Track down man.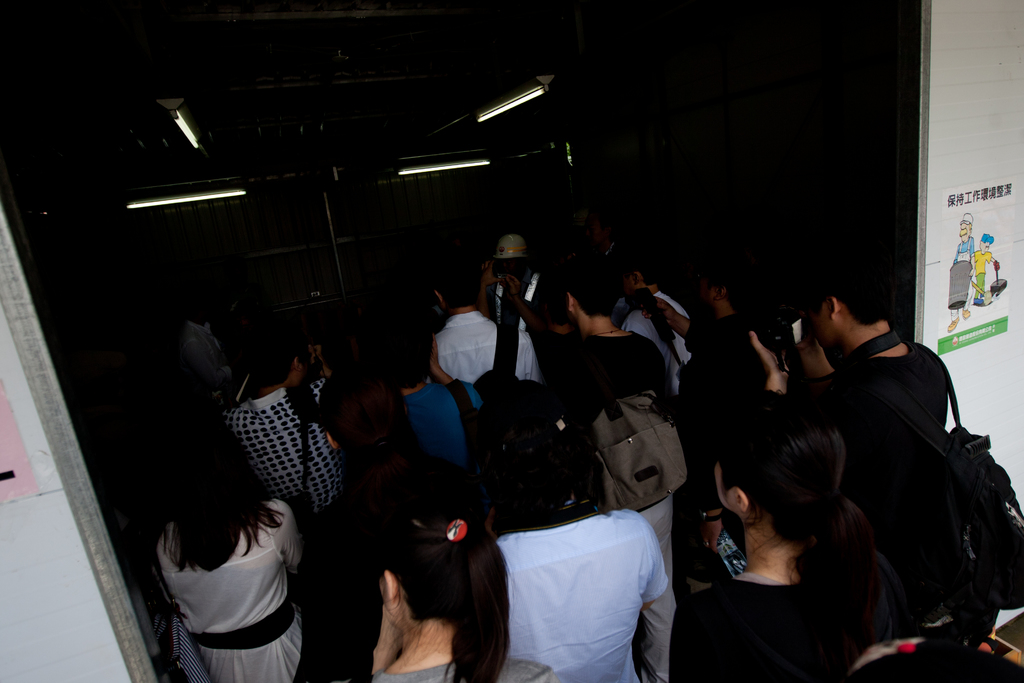
Tracked to l=222, t=329, r=347, b=541.
